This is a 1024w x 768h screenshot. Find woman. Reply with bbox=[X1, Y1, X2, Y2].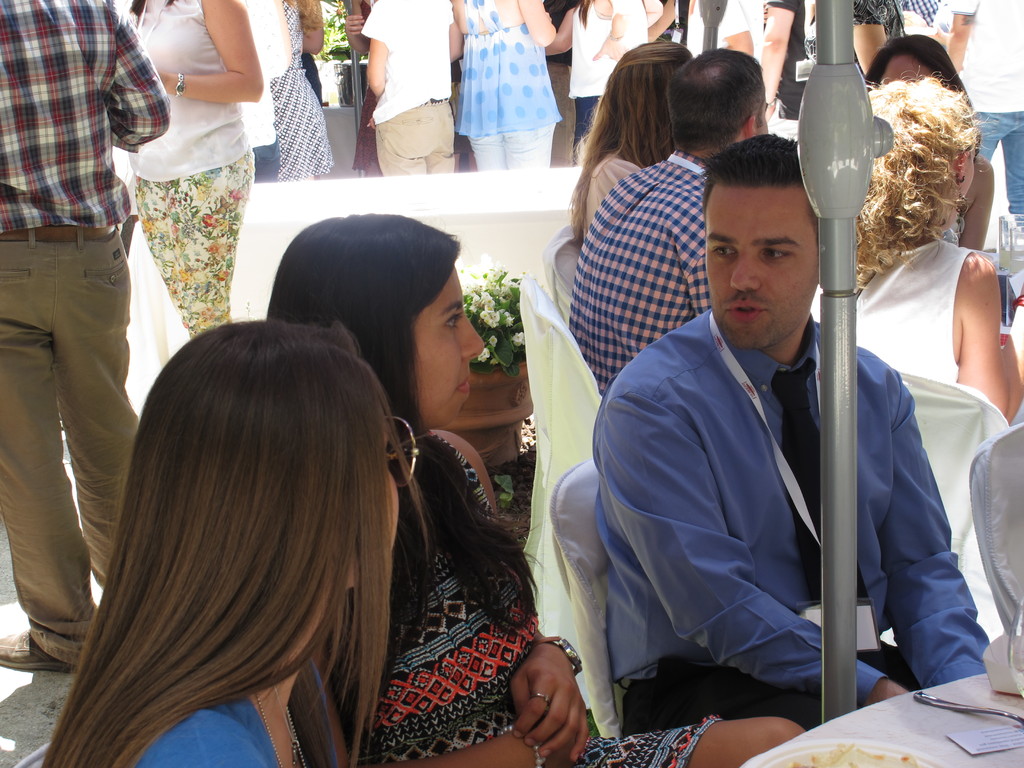
bbox=[852, 35, 997, 260].
